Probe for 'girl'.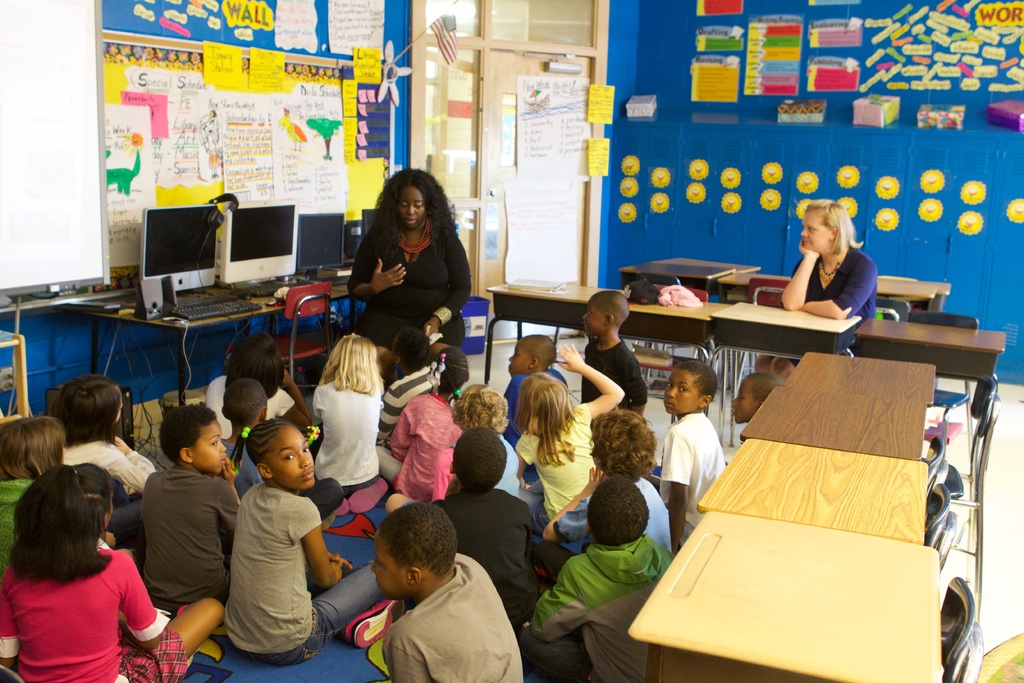
Probe result: {"x1": 49, "y1": 381, "x2": 154, "y2": 540}.
